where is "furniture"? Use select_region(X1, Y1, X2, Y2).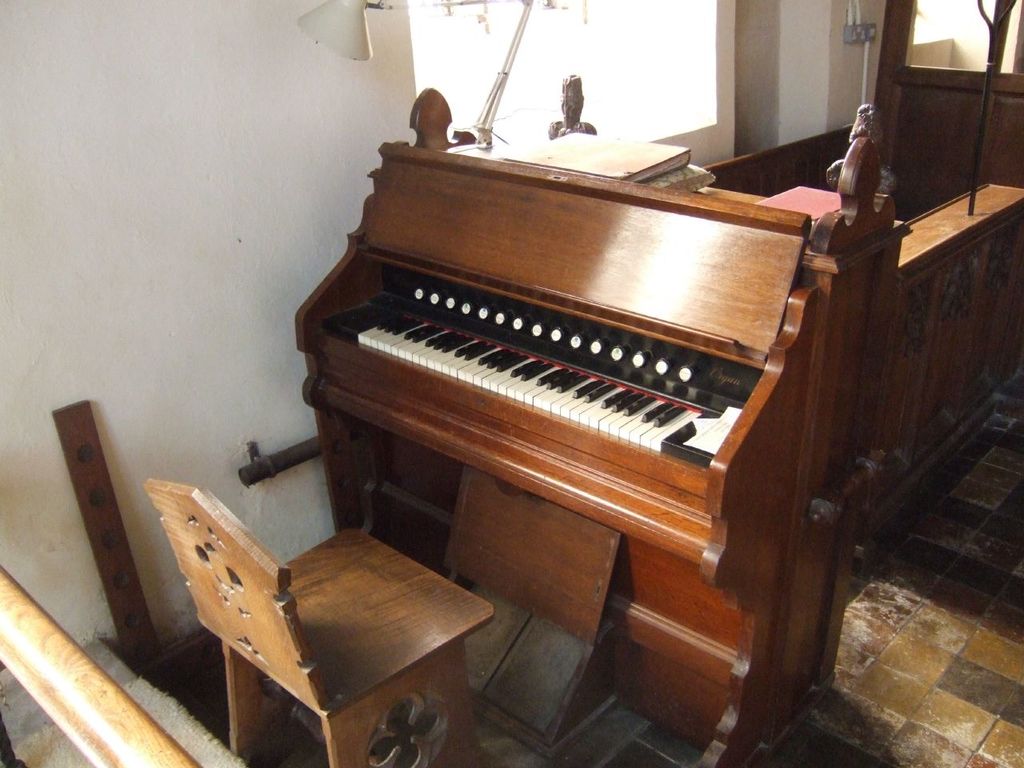
select_region(143, 478, 494, 767).
